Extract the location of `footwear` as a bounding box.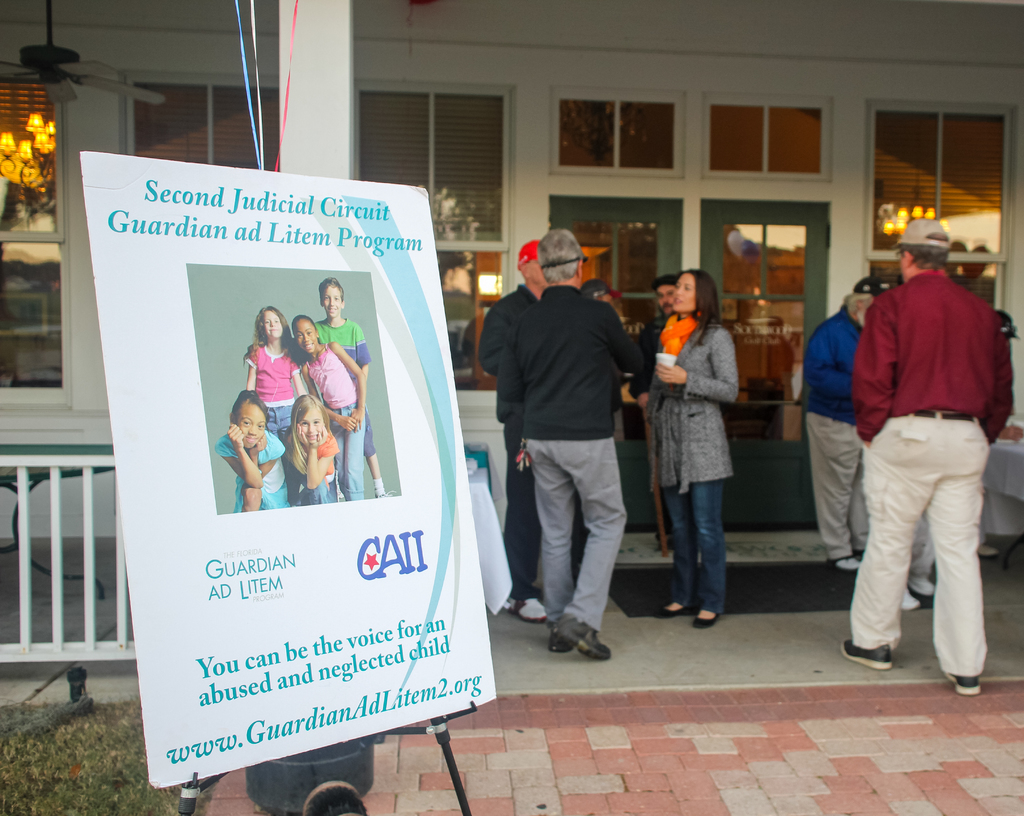
[827,553,858,570].
